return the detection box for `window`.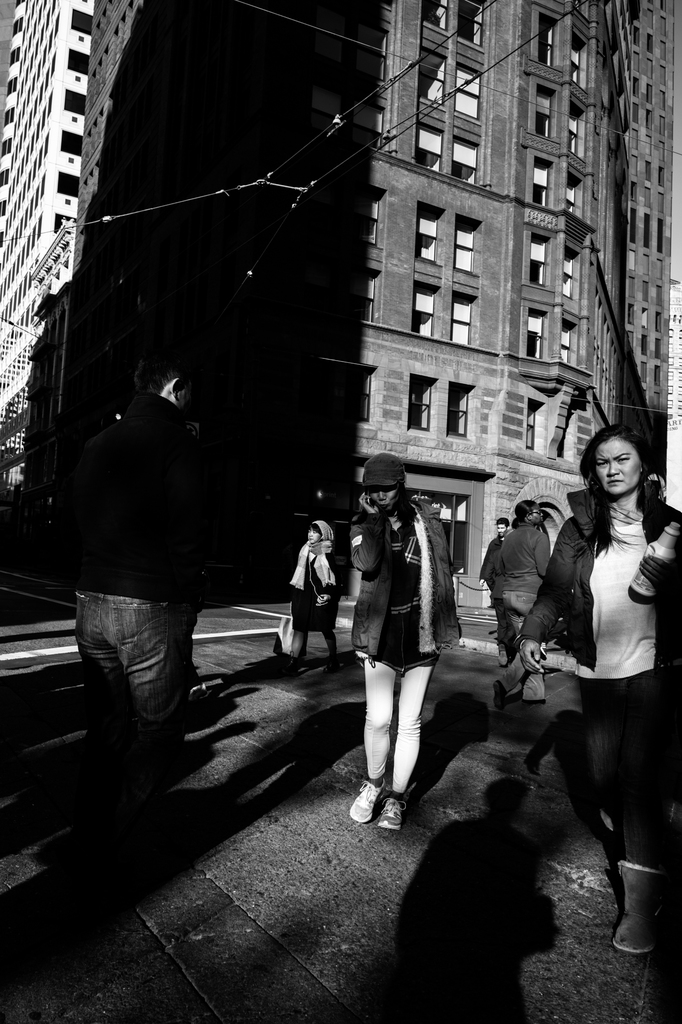
(3,108,17,129).
